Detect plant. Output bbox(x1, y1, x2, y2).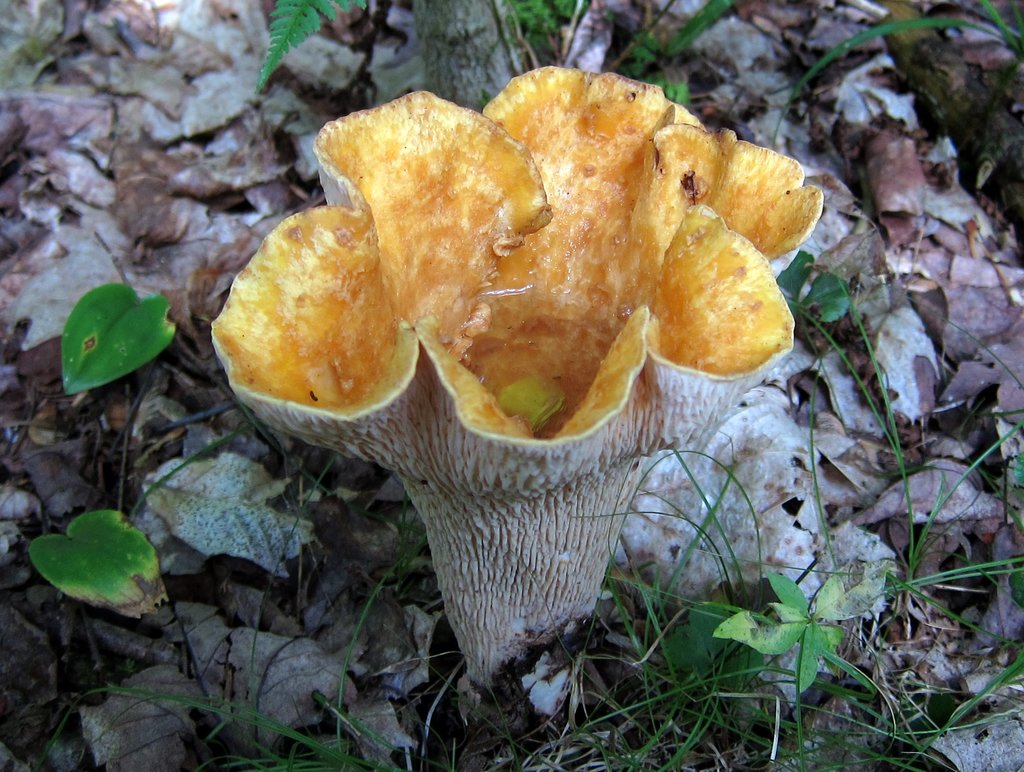
bbox(653, 563, 871, 695).
